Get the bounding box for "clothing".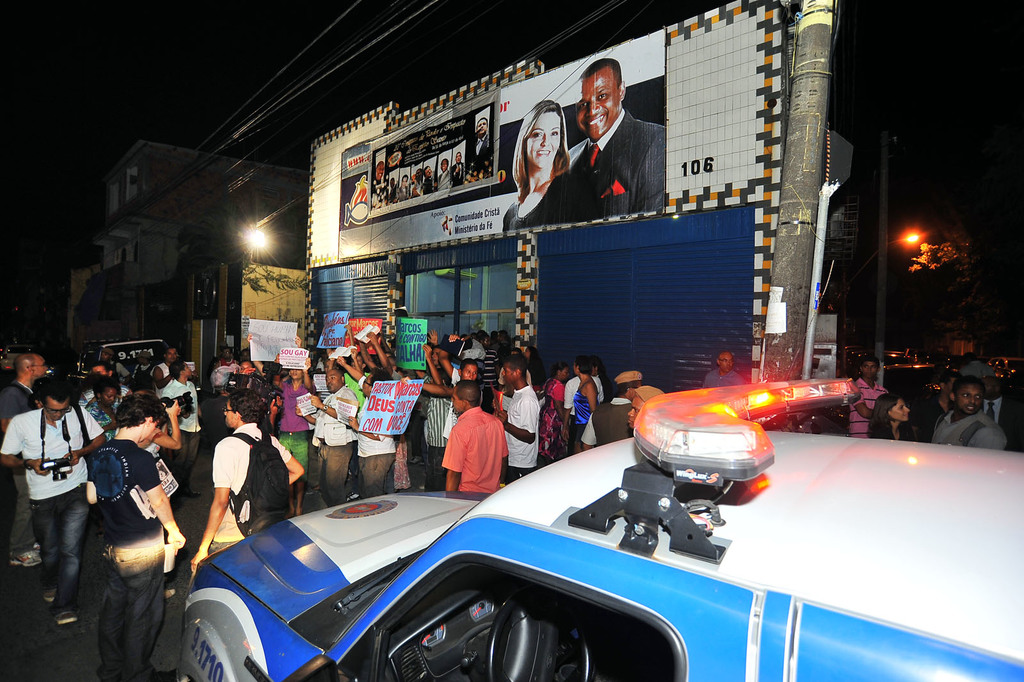
(left=3, top=405, right=104, bottom=581).
